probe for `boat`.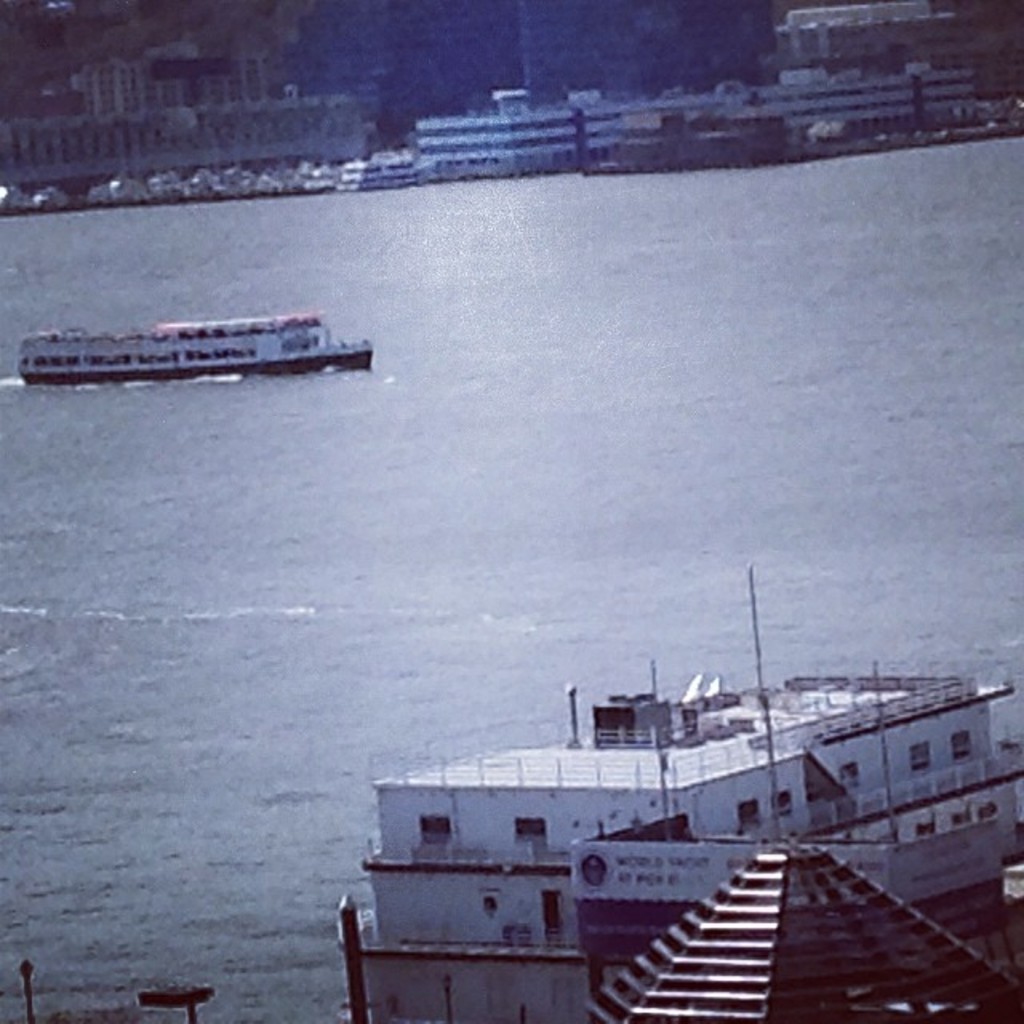
Probe result: (13, 322, 374, 387).
